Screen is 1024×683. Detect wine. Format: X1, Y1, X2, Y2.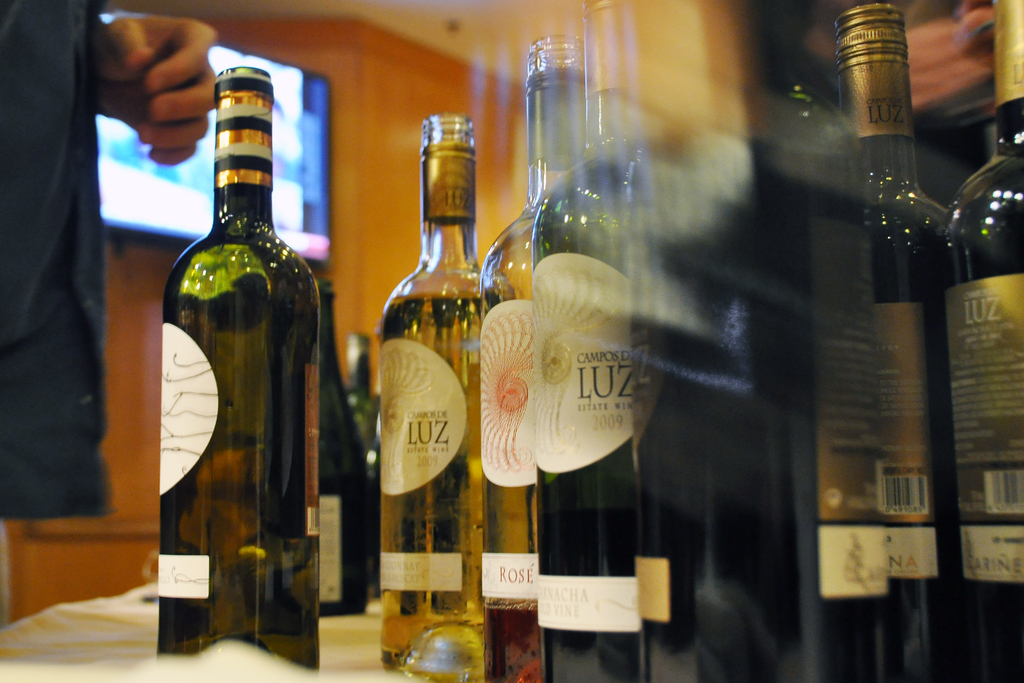
799, 78, 886, 682.
